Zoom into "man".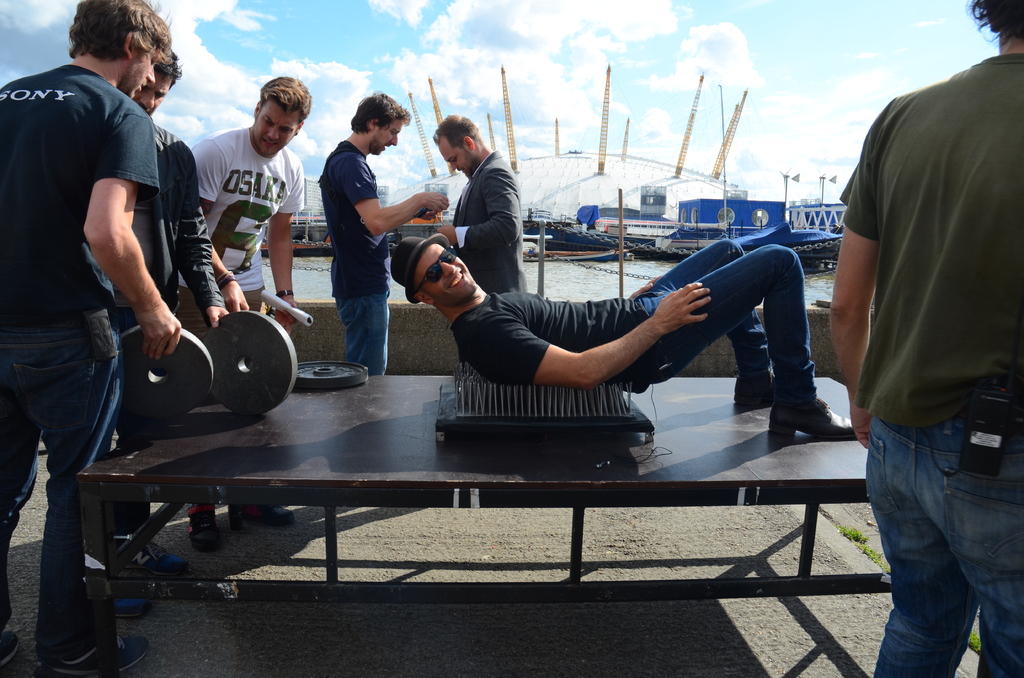
Zoom target: 436:114:515:296.
